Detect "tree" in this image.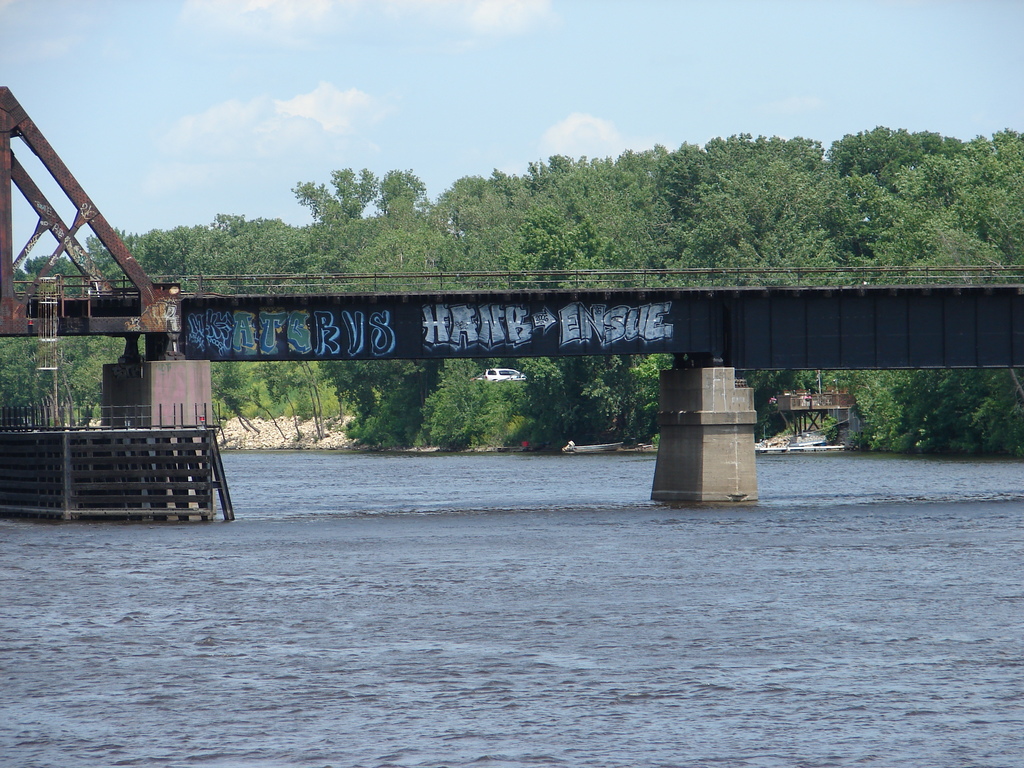
Detection: 6 257 86 292.
